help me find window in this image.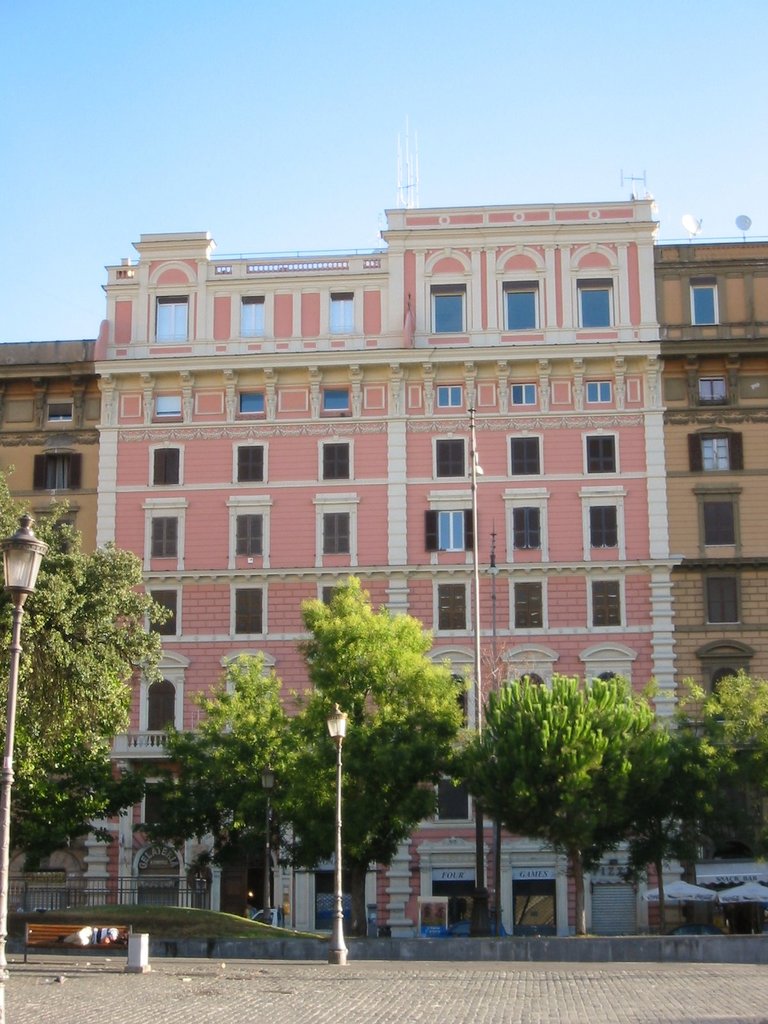
Found it: [429, 577, 473, 633].
